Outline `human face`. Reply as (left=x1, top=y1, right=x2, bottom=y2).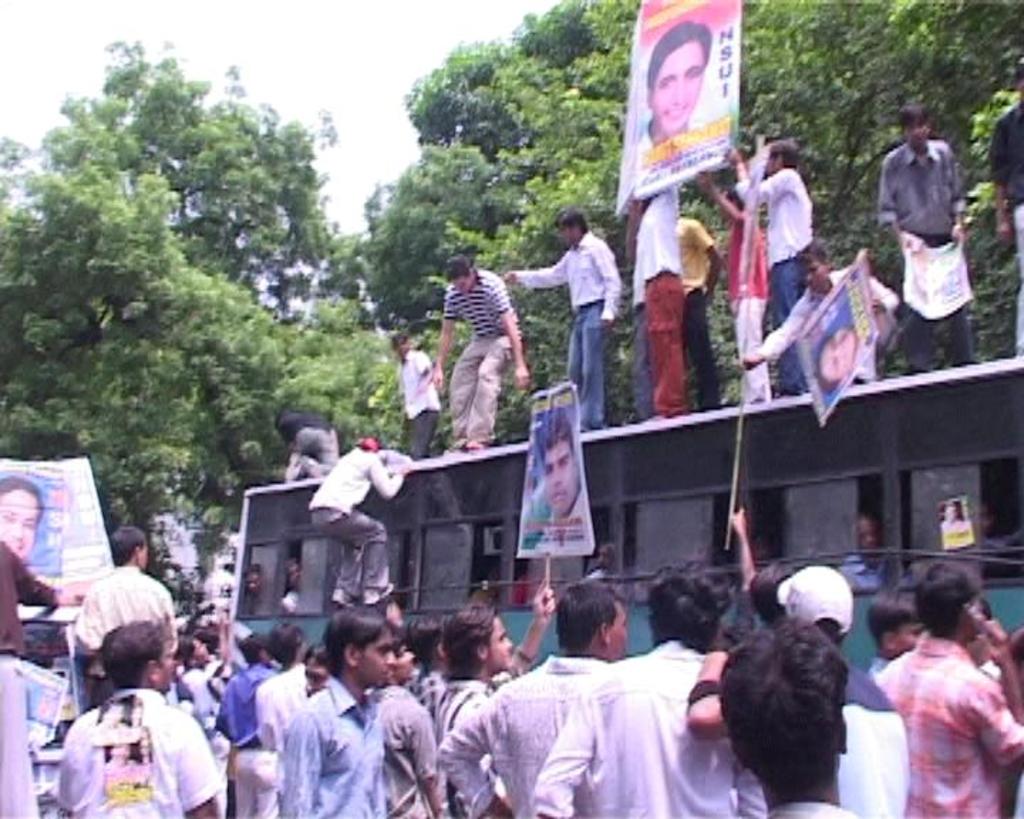
(left=489, top=620, right=509, bottom=670).
